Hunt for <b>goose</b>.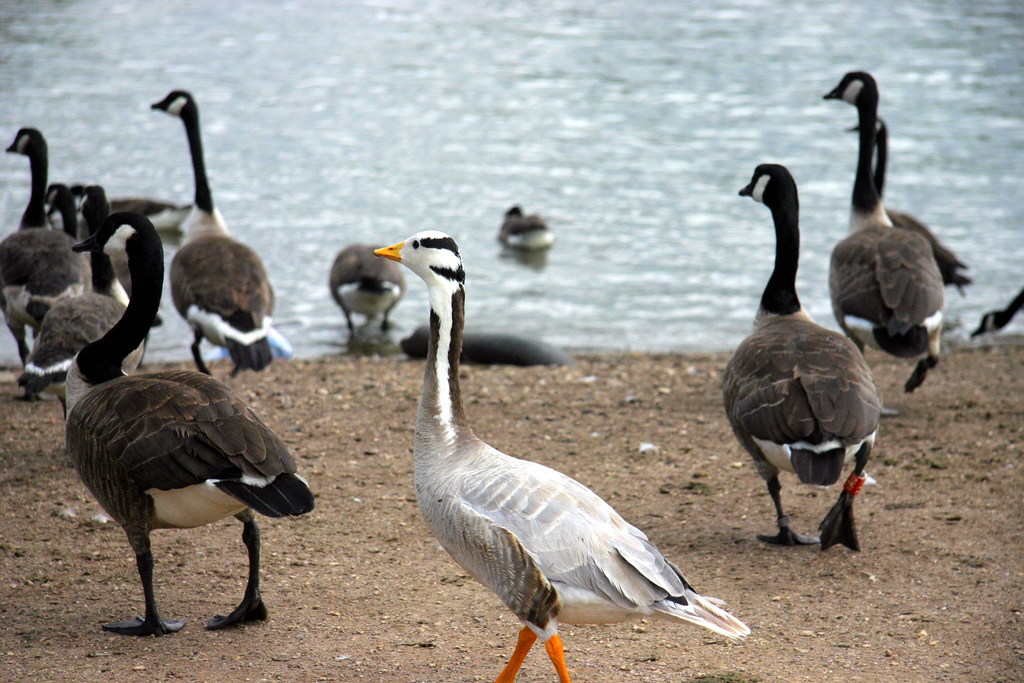
Hunted down at bbox=(370, 231, 748, 682).
